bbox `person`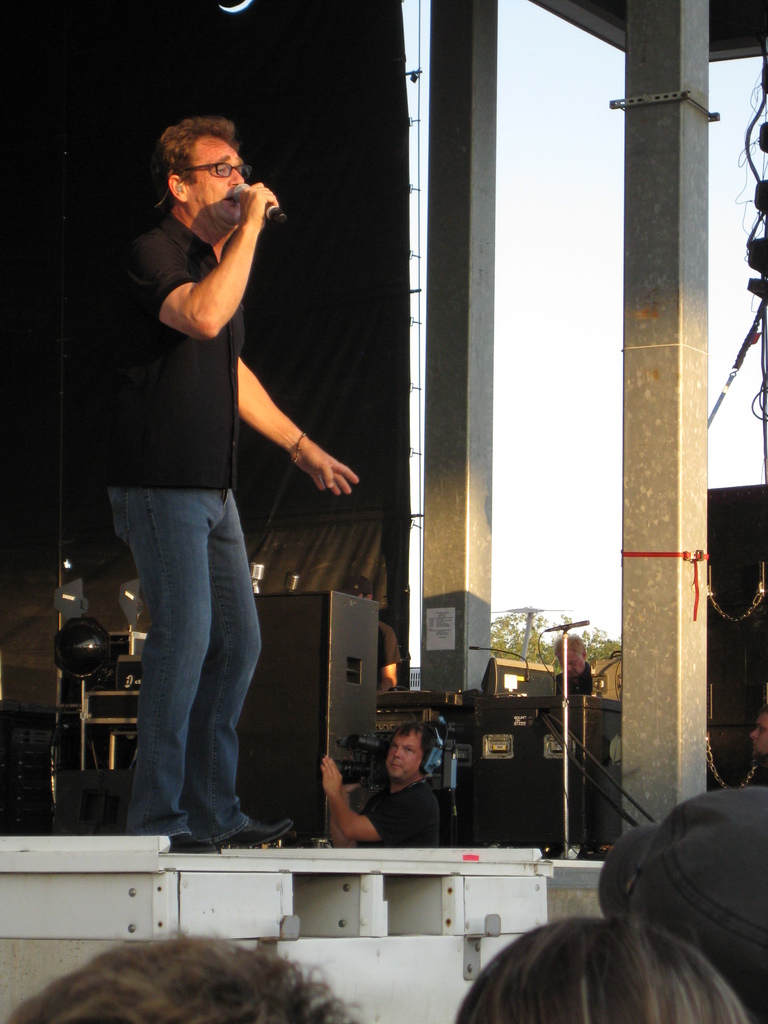
bbox=[593, 764, 767, 1023]
